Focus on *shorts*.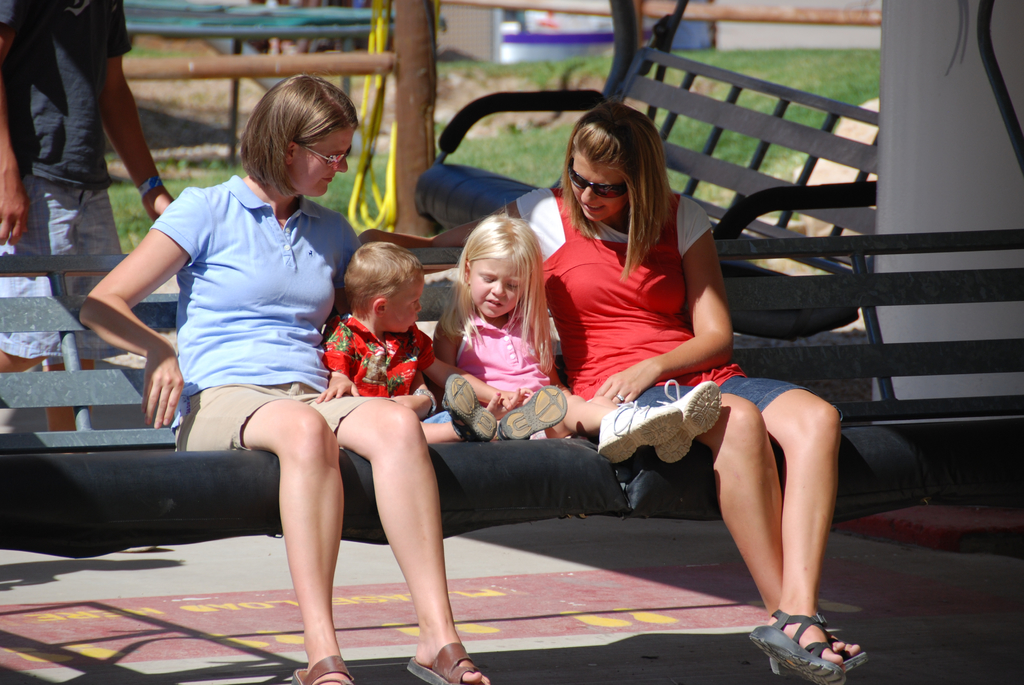
Focused at 0:187:123:363.
